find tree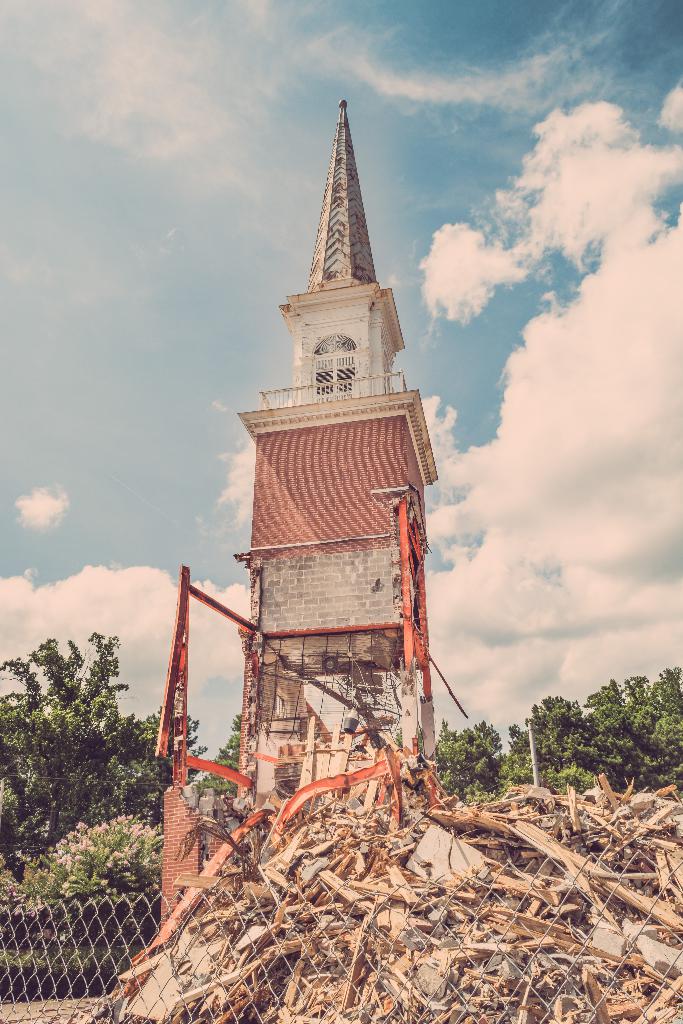
left=204, top=704, right=253, bottom=793
